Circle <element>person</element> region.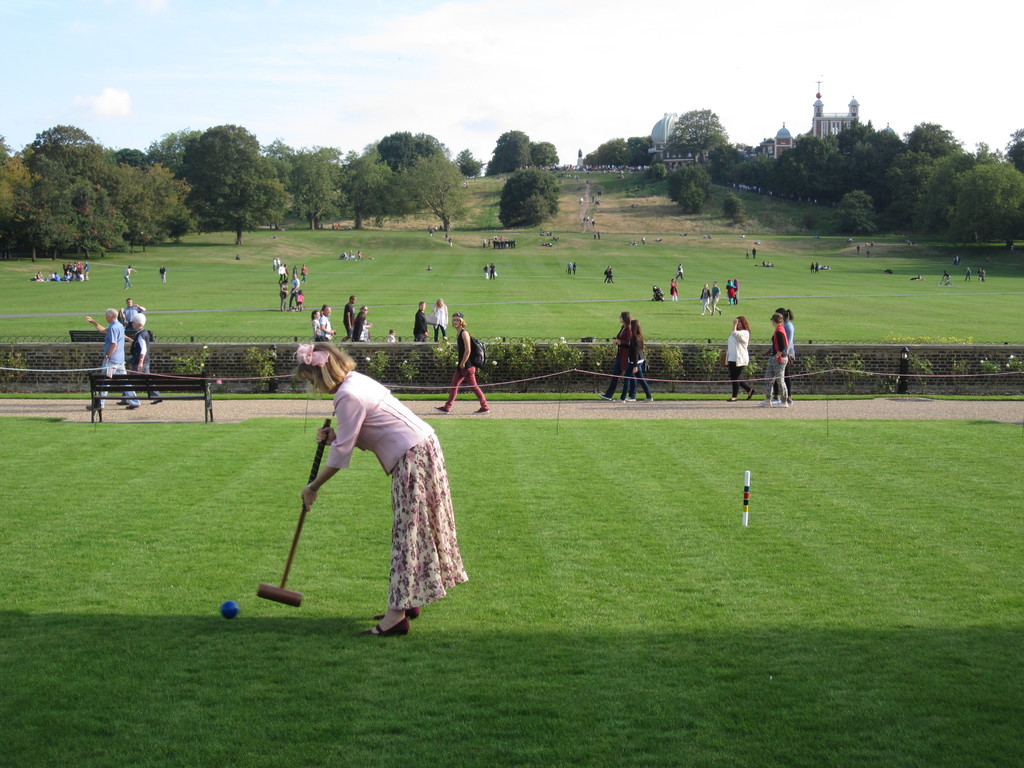
Region: (672, 280, 677, 303).
